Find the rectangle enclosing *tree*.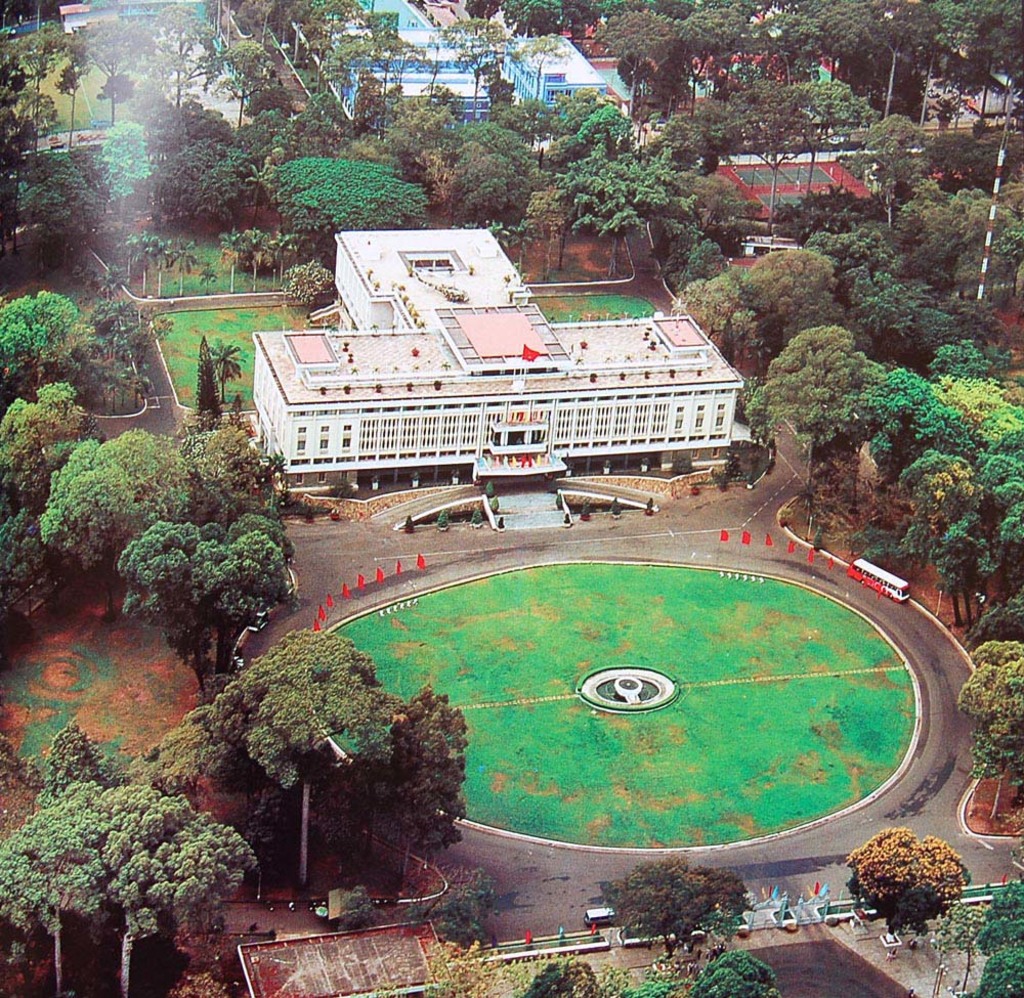
rect(211, 632, 386, 891).
